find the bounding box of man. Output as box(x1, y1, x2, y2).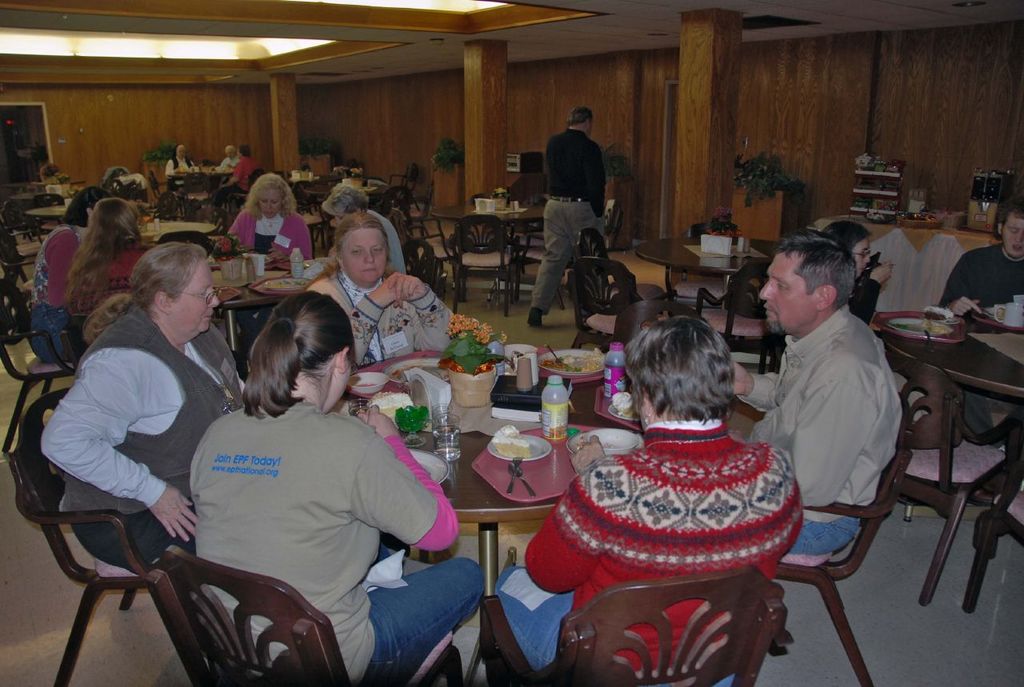
box(222, 142, 235, 177).
